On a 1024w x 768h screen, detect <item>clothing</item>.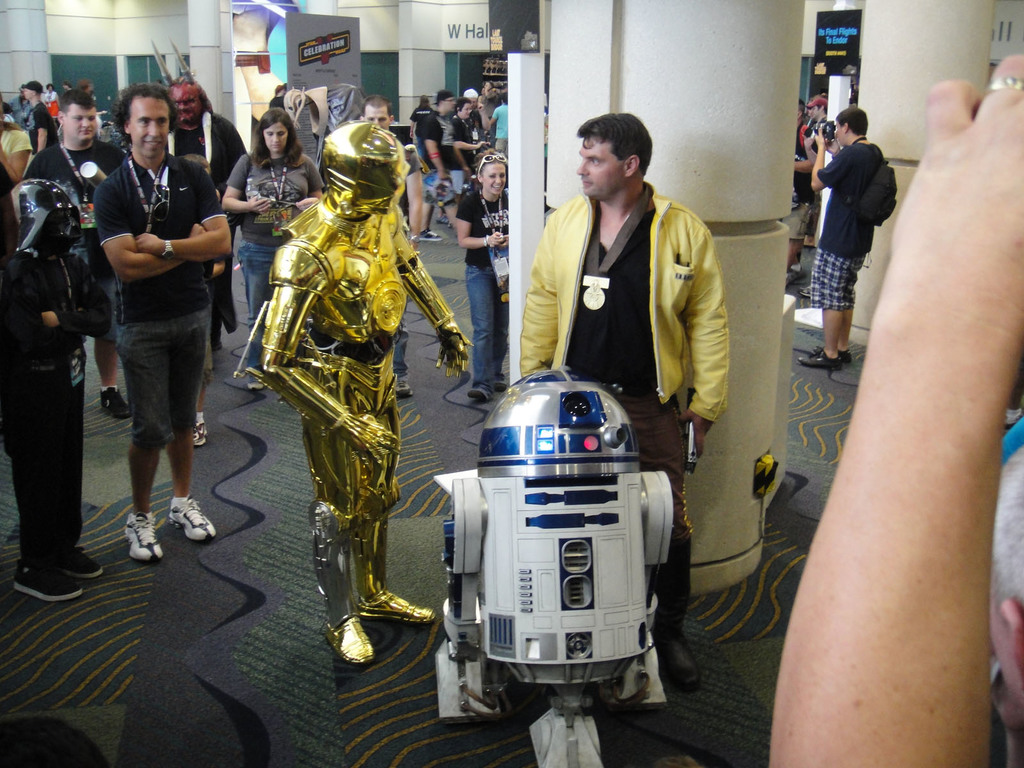
select_region(782, 122, 811, 241).
